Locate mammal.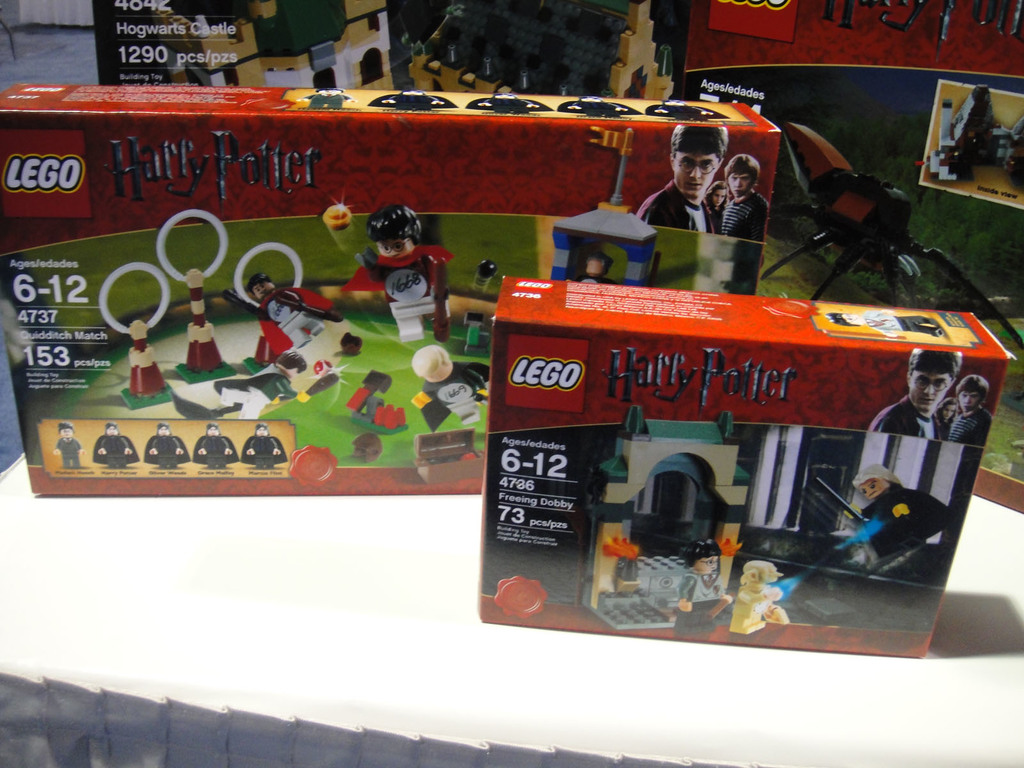
Bounding box: Rect(369, 88, 452, 111).
